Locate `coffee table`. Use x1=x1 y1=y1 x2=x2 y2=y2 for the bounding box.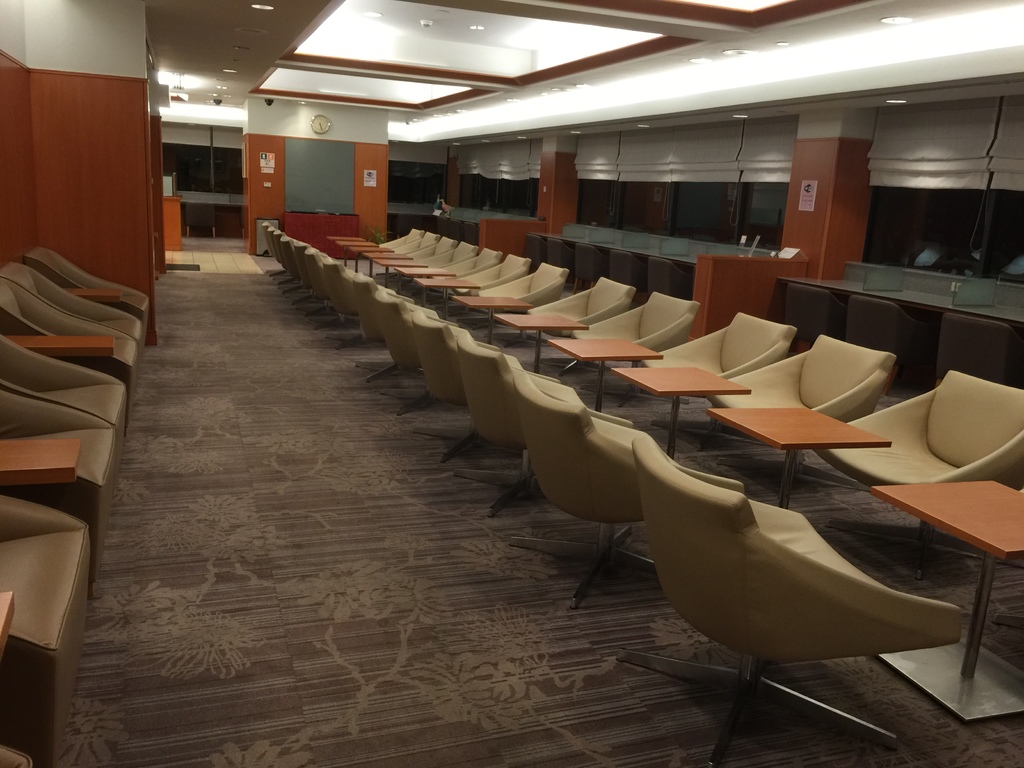
x1=326 y1=236 x2=365 y2=267.
